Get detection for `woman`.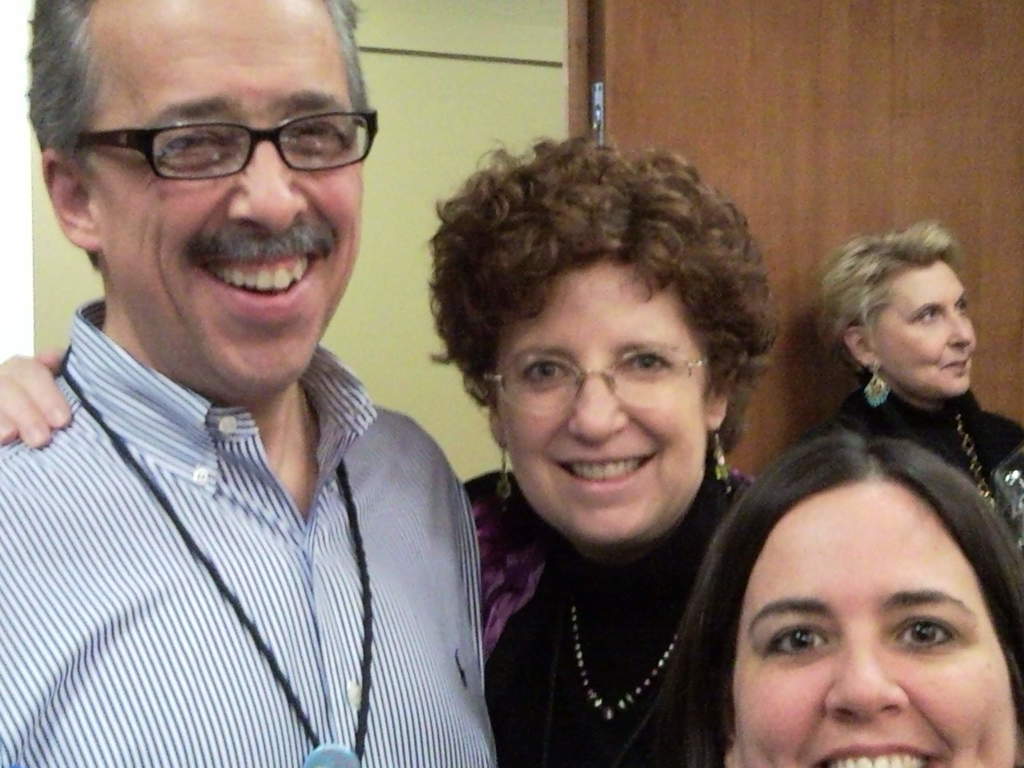
Detection: 644:429:1023:767.
